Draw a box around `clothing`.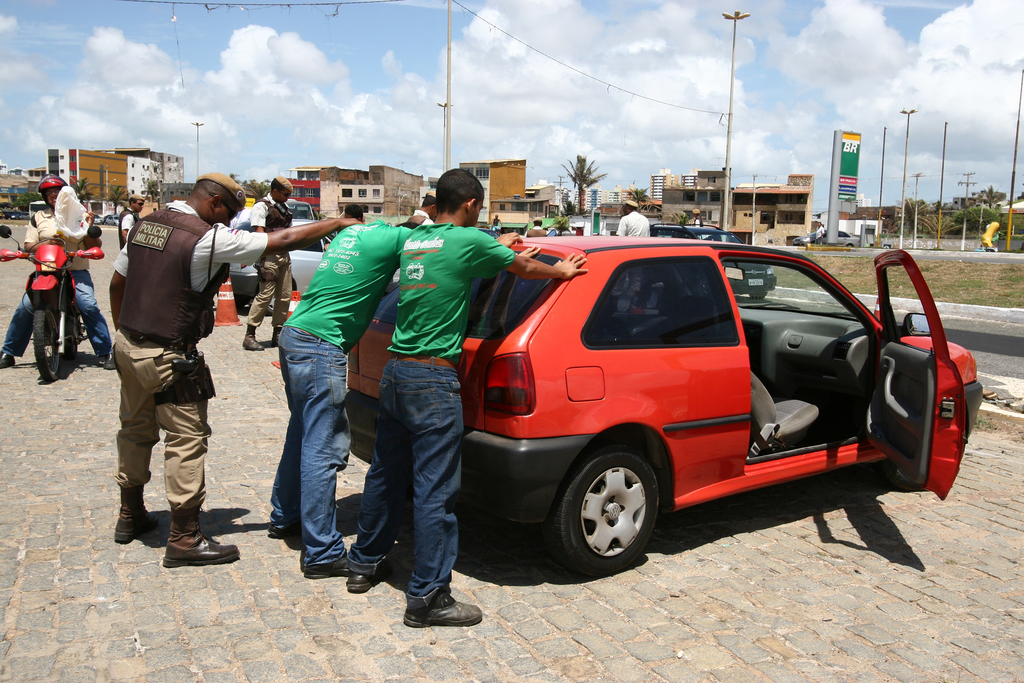
<box>341,226,515,609</box>.
